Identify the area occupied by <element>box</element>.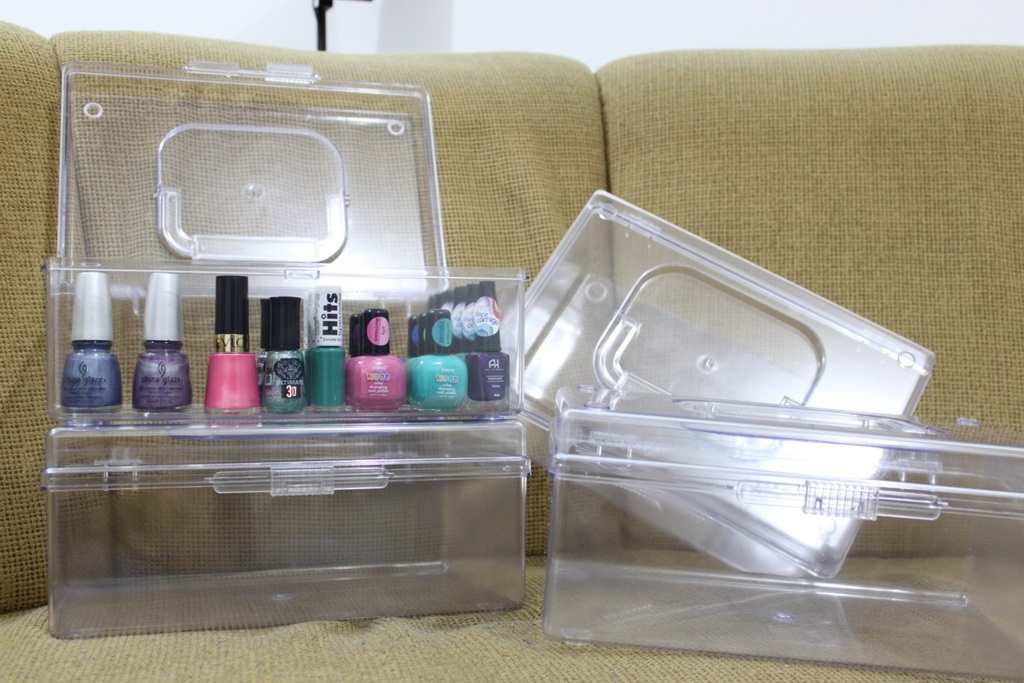
Area: bbox(525, 195, 1023, 682).
